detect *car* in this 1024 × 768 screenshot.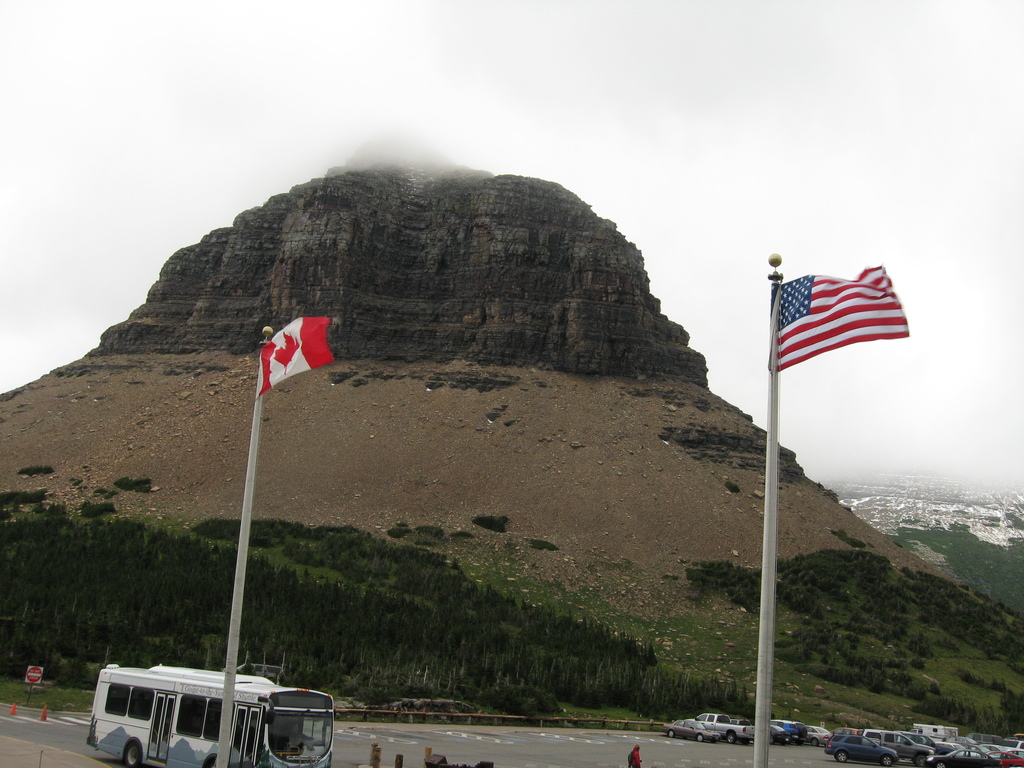
Detection: bbox=(822, 732, 900, 767).
